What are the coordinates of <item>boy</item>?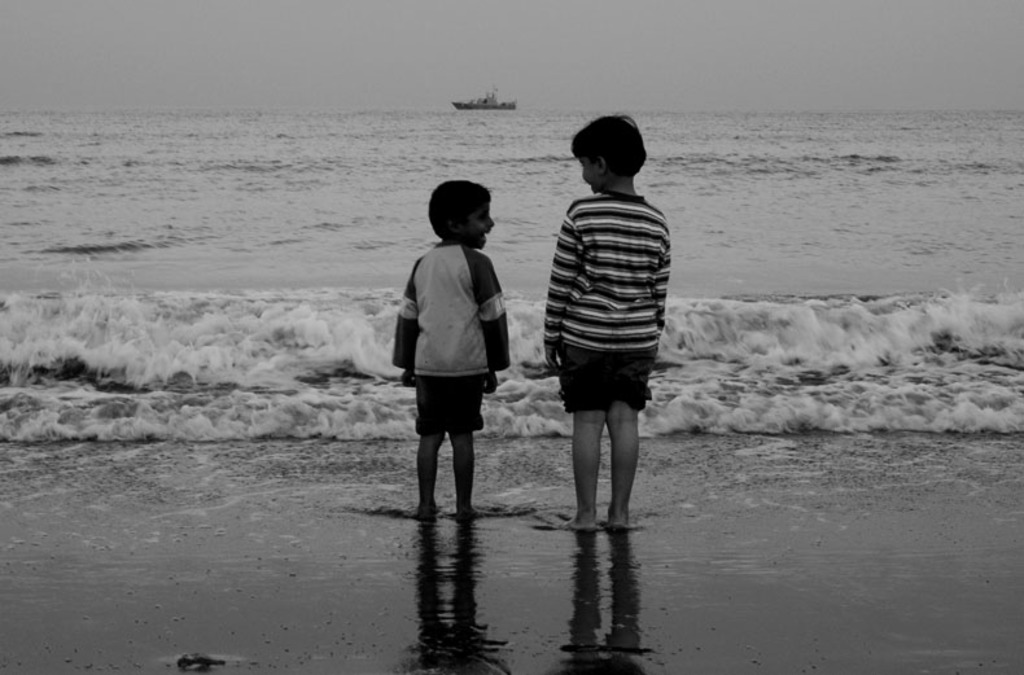
bbox(546, 111, 675, 532).
